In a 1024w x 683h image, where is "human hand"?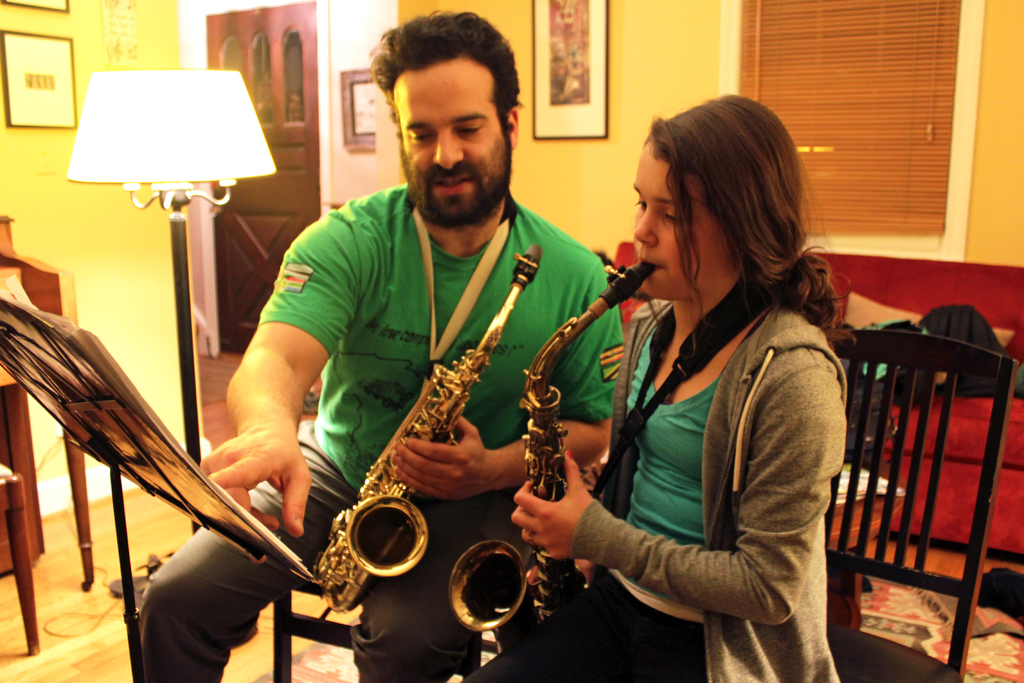
[x1=190, y1=383, x2=317, y2=542].
